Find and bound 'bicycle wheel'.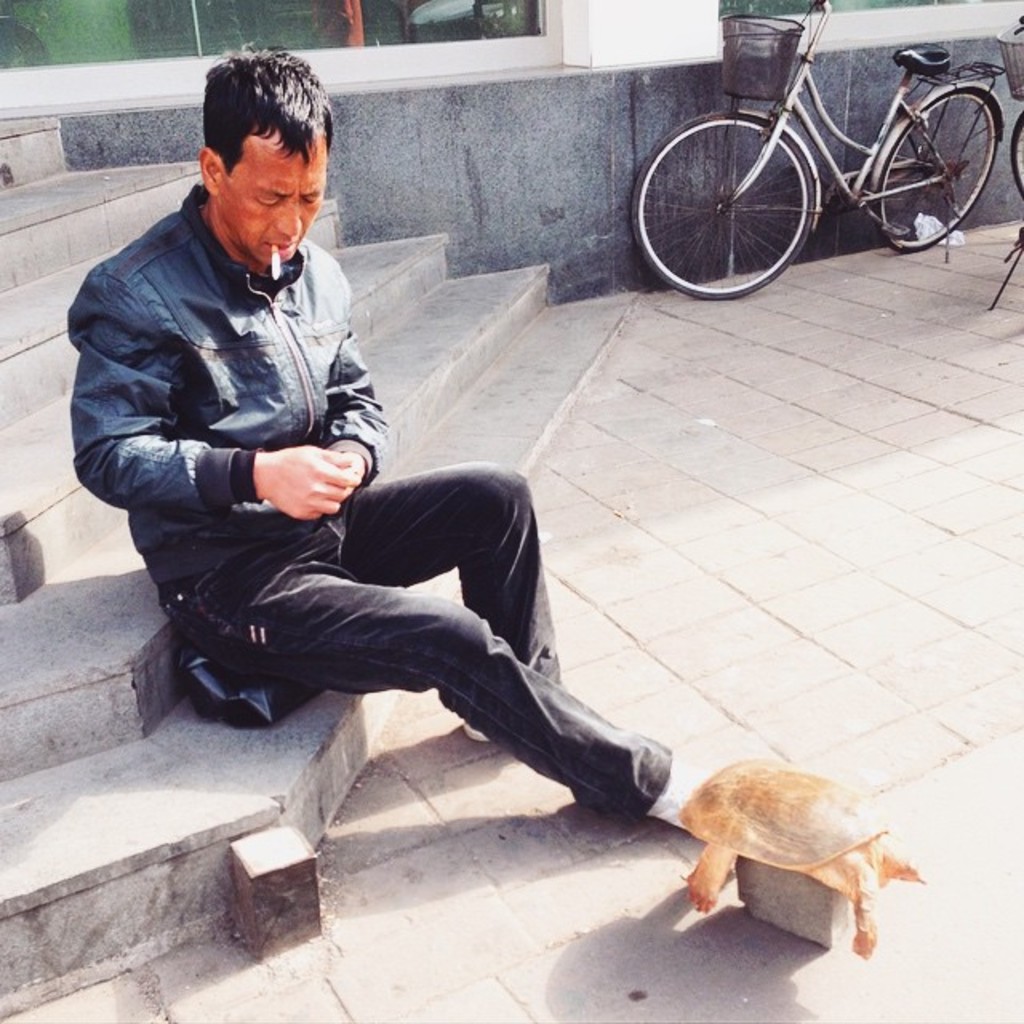
Bound: left=874, top=93, right=1005, bottom=254.
